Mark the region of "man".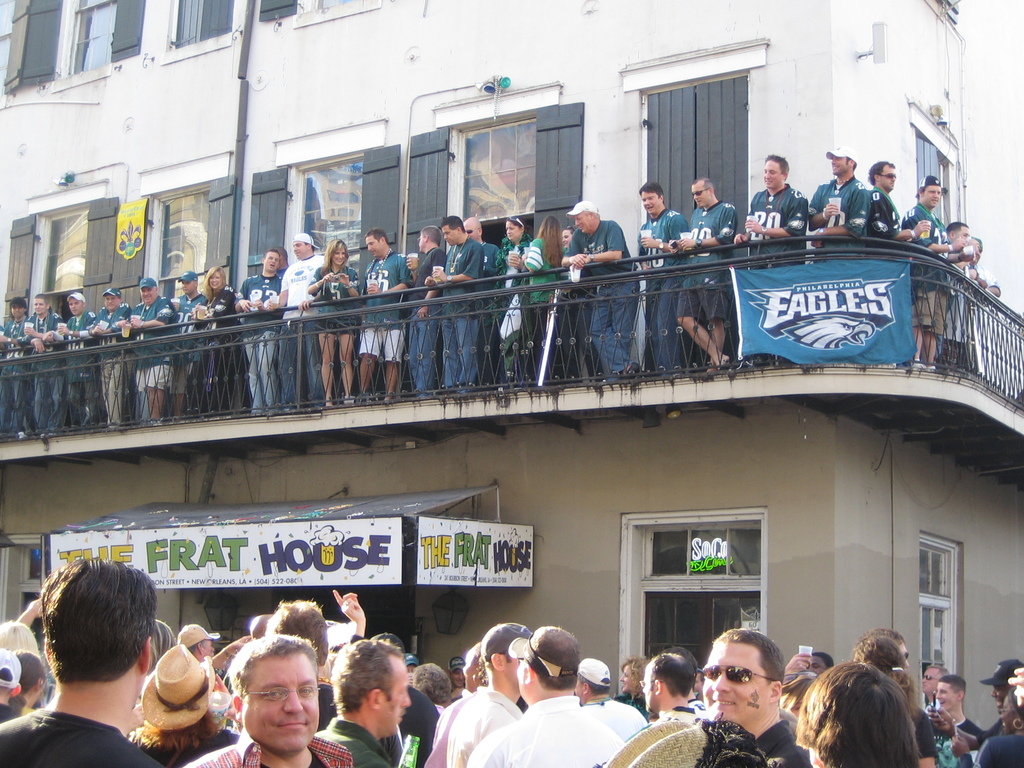
Region: (380, 634, 440, 767).
